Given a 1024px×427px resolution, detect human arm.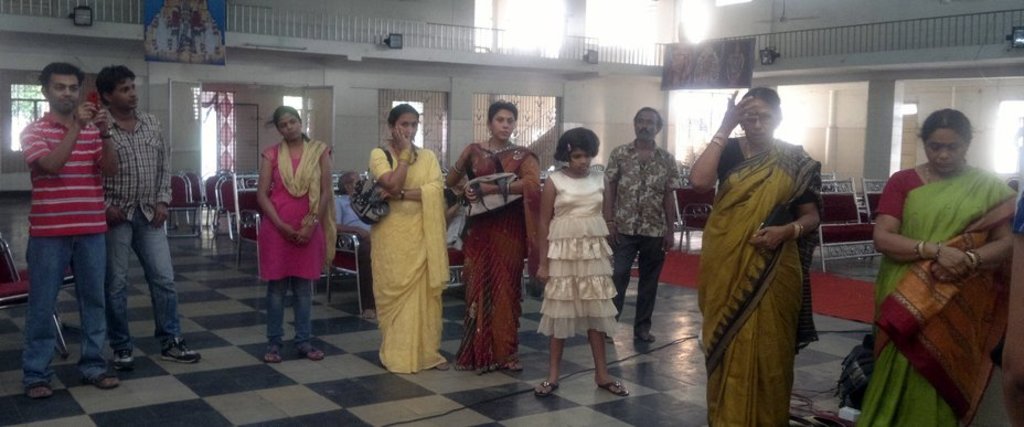
bbox=[532, 173, 558, 281].
